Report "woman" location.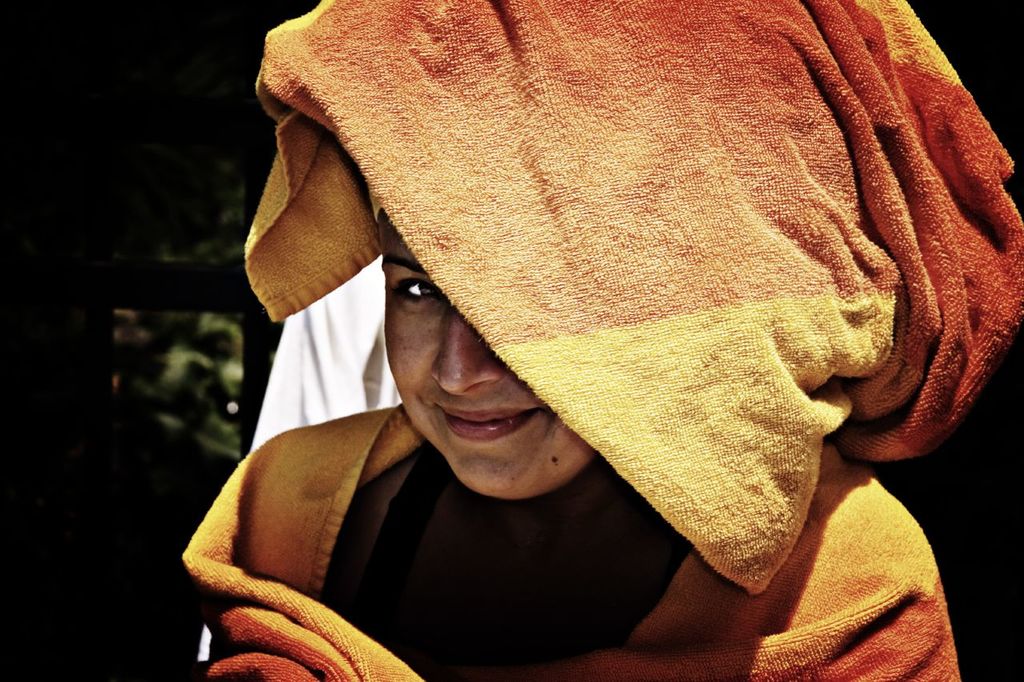
Report: (left=182, top=0, right=1023, bottom=681).
